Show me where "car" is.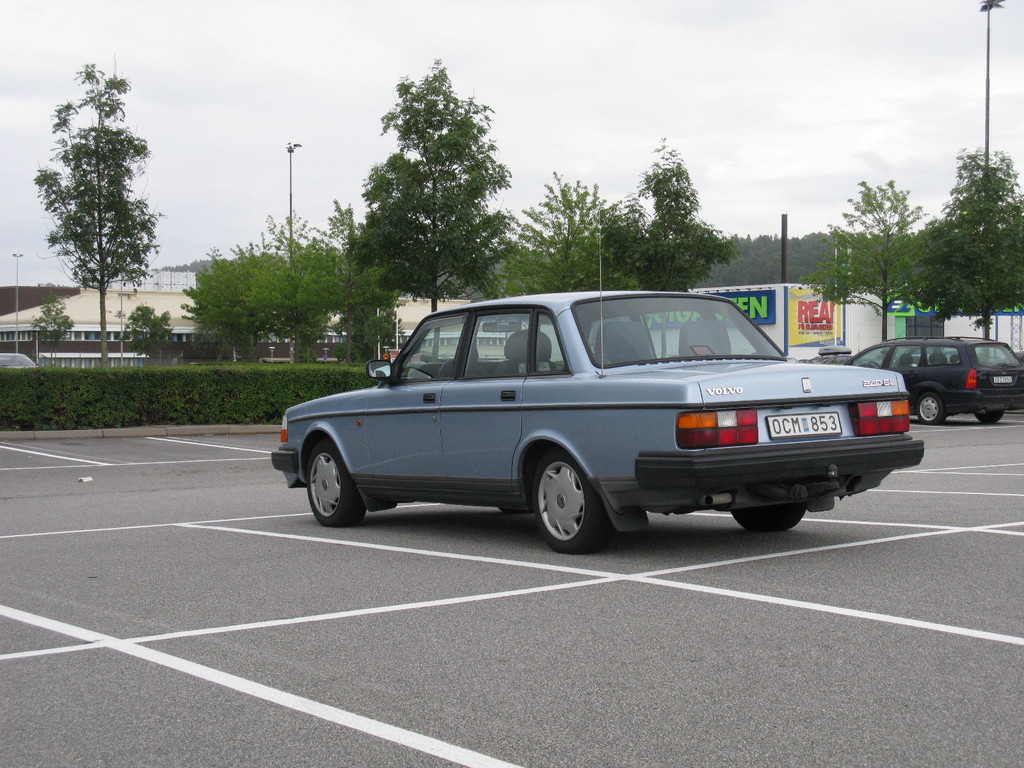
"car" is at [x1=0, y1=351, x2=44, y2=368].
